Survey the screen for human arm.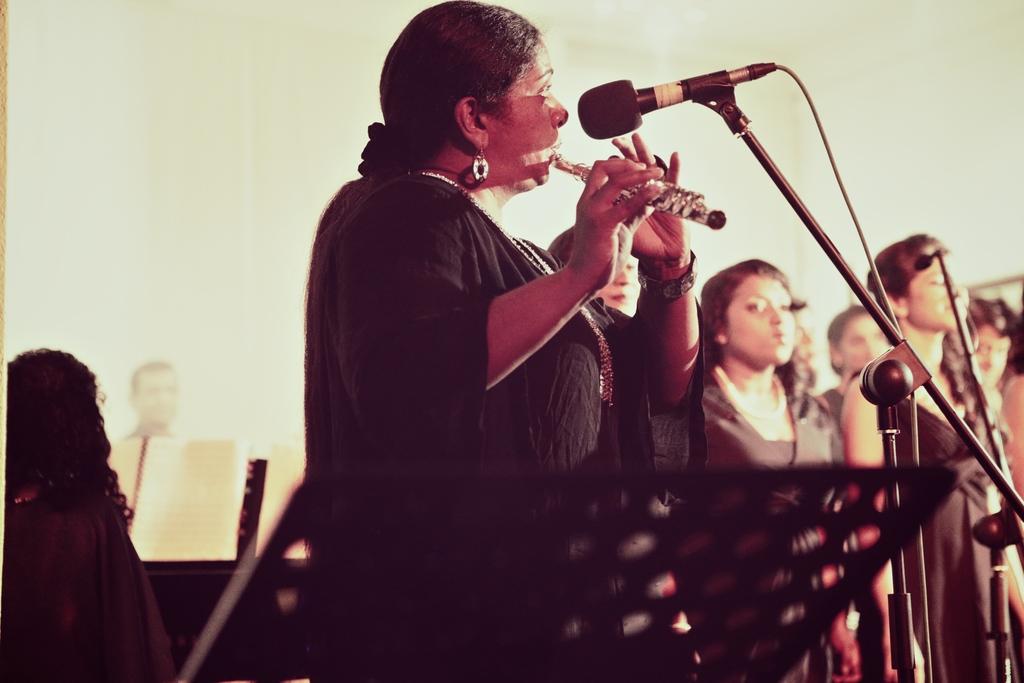
Survey found: bbox(831, 370, 933, 682).
